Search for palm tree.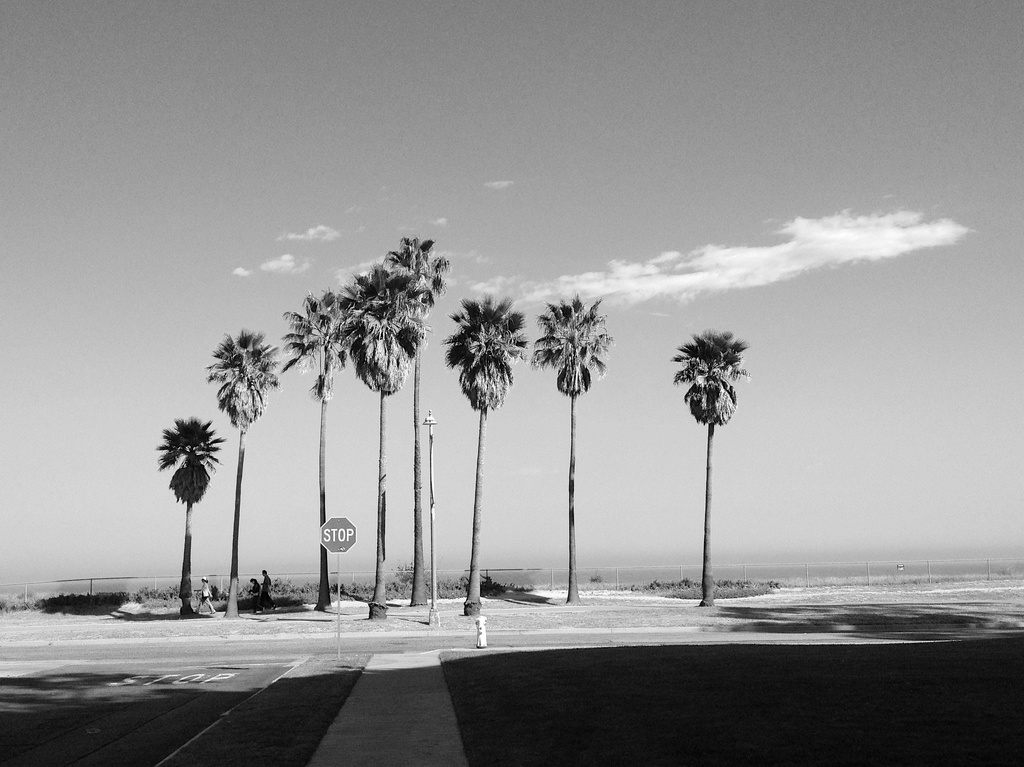
Found at 143,418,225,631.
